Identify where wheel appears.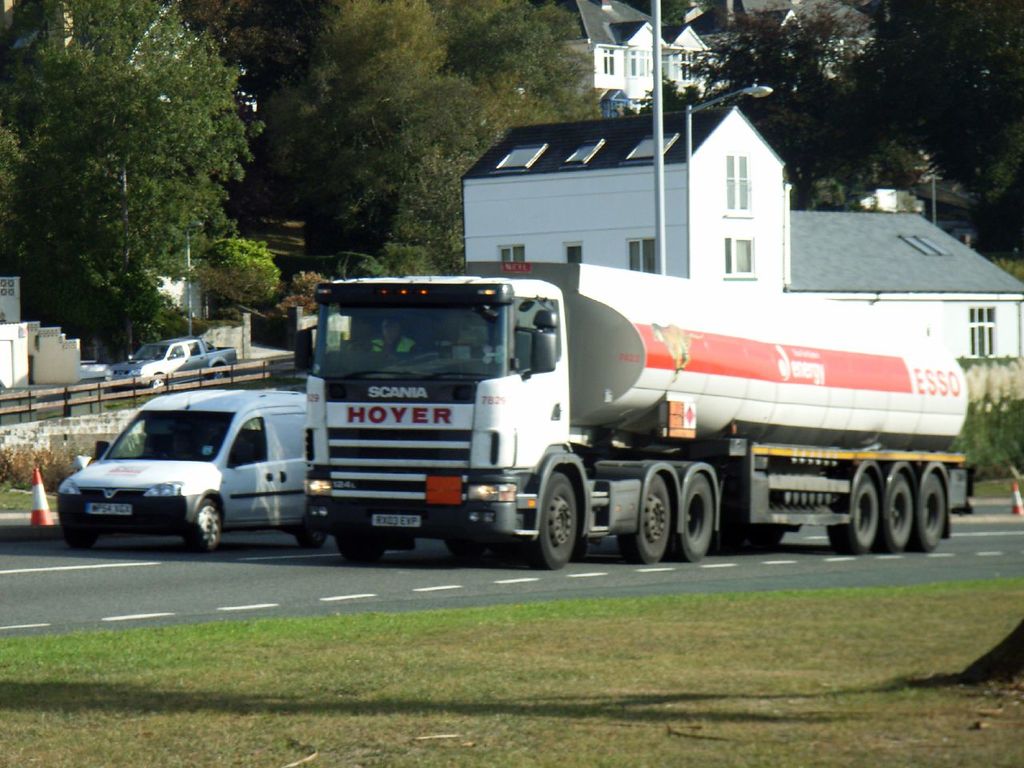
Appears at 185, 499, 229, 559.
